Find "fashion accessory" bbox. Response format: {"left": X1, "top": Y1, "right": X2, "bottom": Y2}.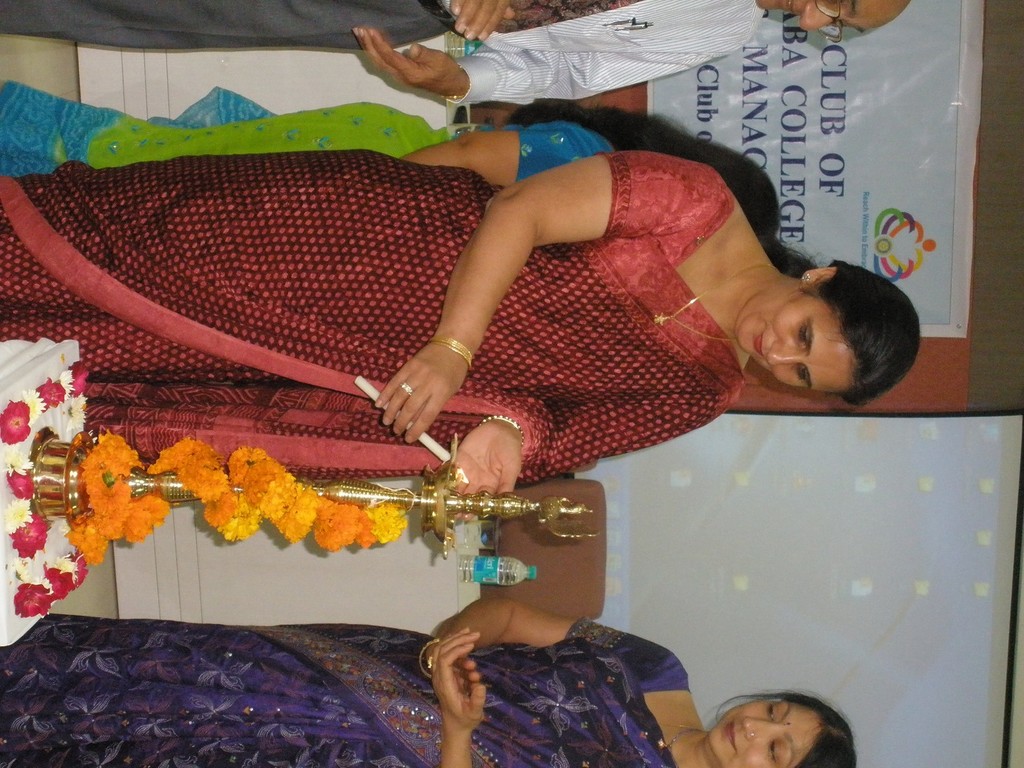
{"left": 477, "top": 410, "right": 528, "bottom": 447}.
